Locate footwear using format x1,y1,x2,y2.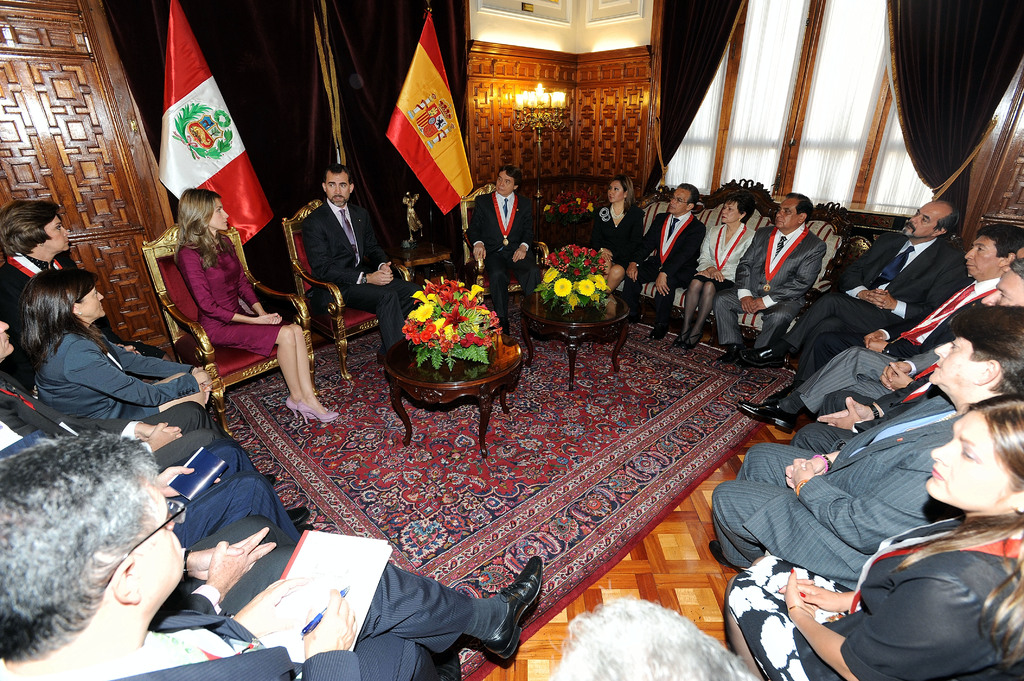
477,550,545,671.
